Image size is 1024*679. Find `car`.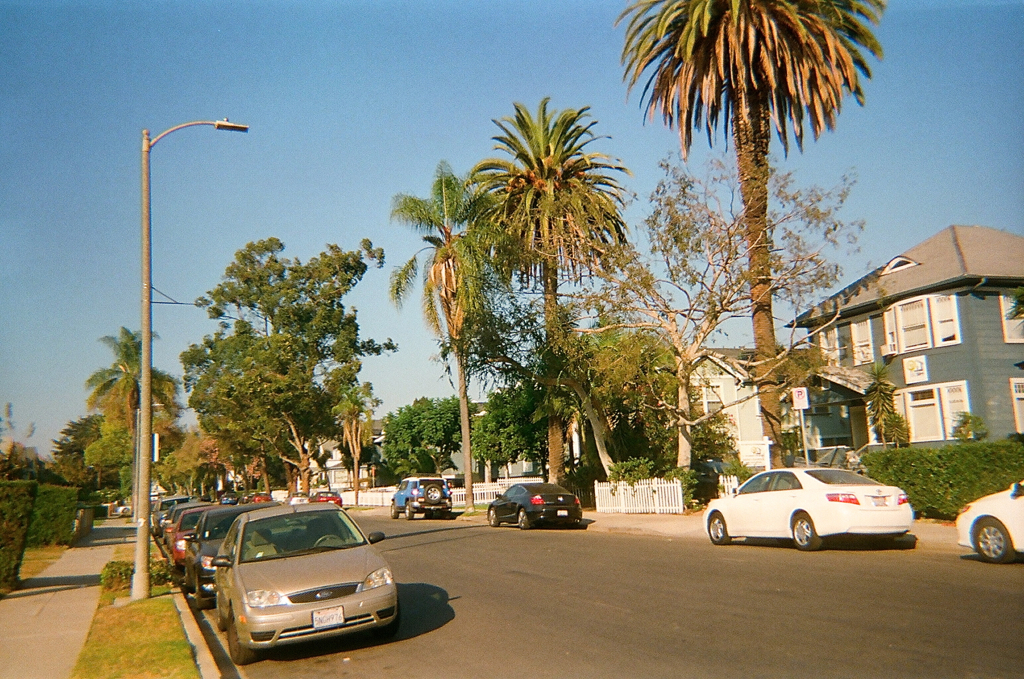
(702,467,915,552).
